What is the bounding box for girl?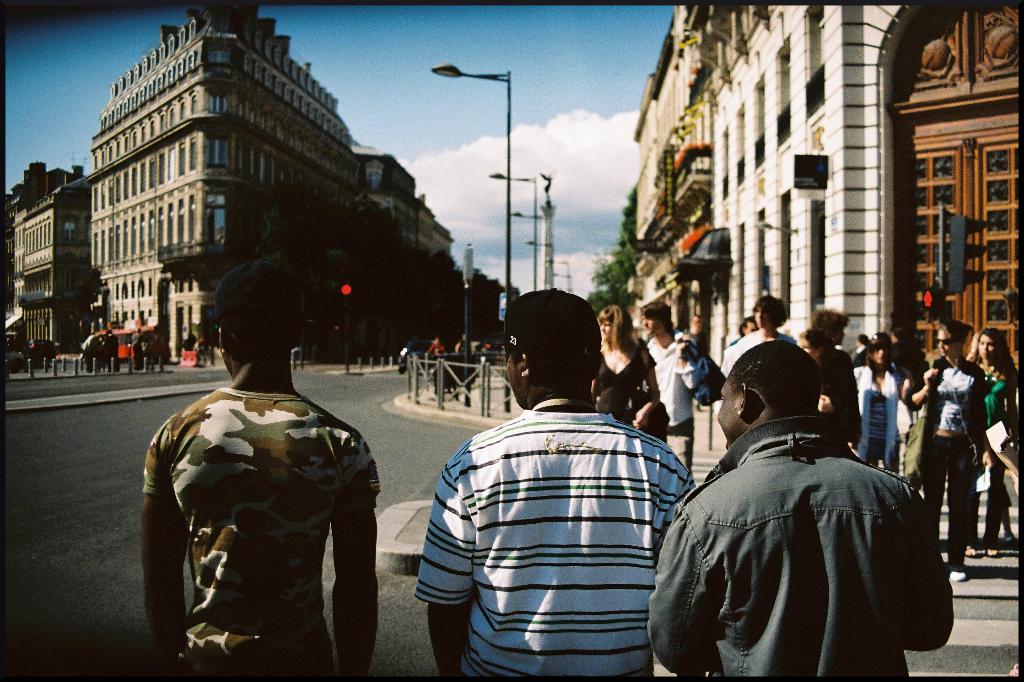
rect(908, 316, 986, 576).
